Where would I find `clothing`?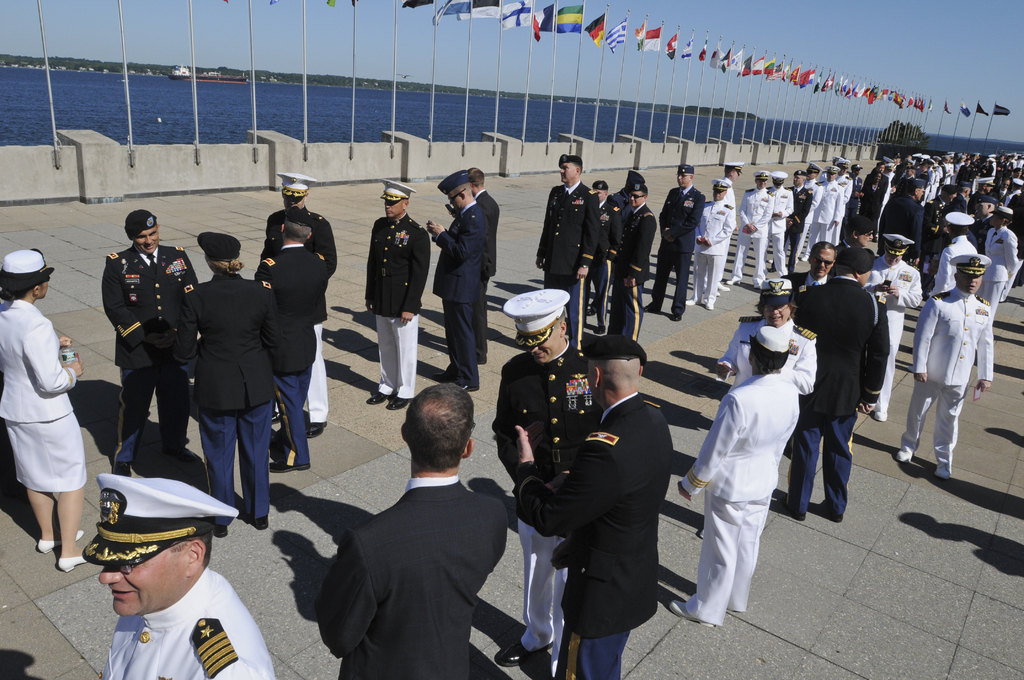
At (837,235,874,275).
